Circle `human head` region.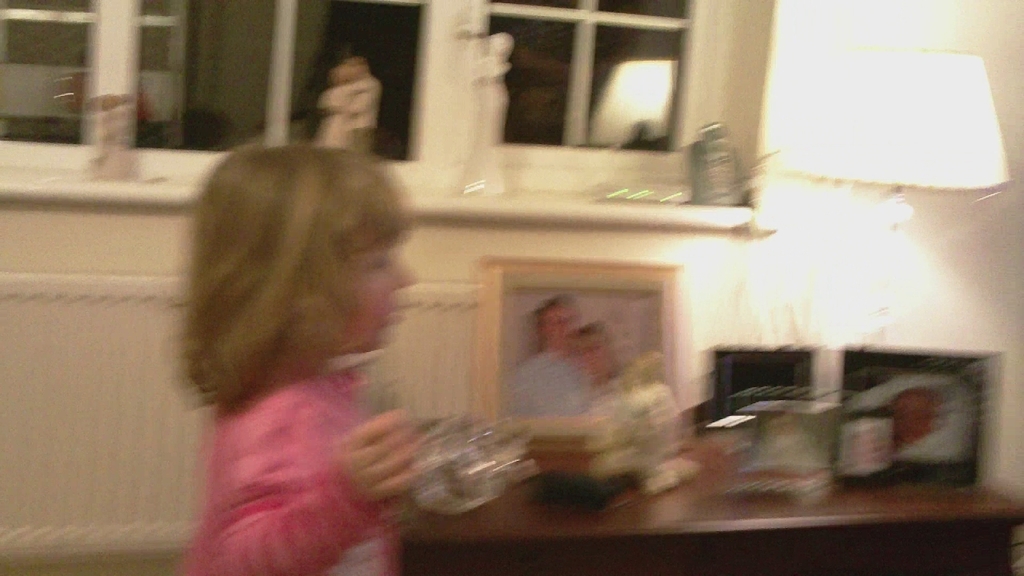
Region: l=173, t=158, r=413, b=385.
